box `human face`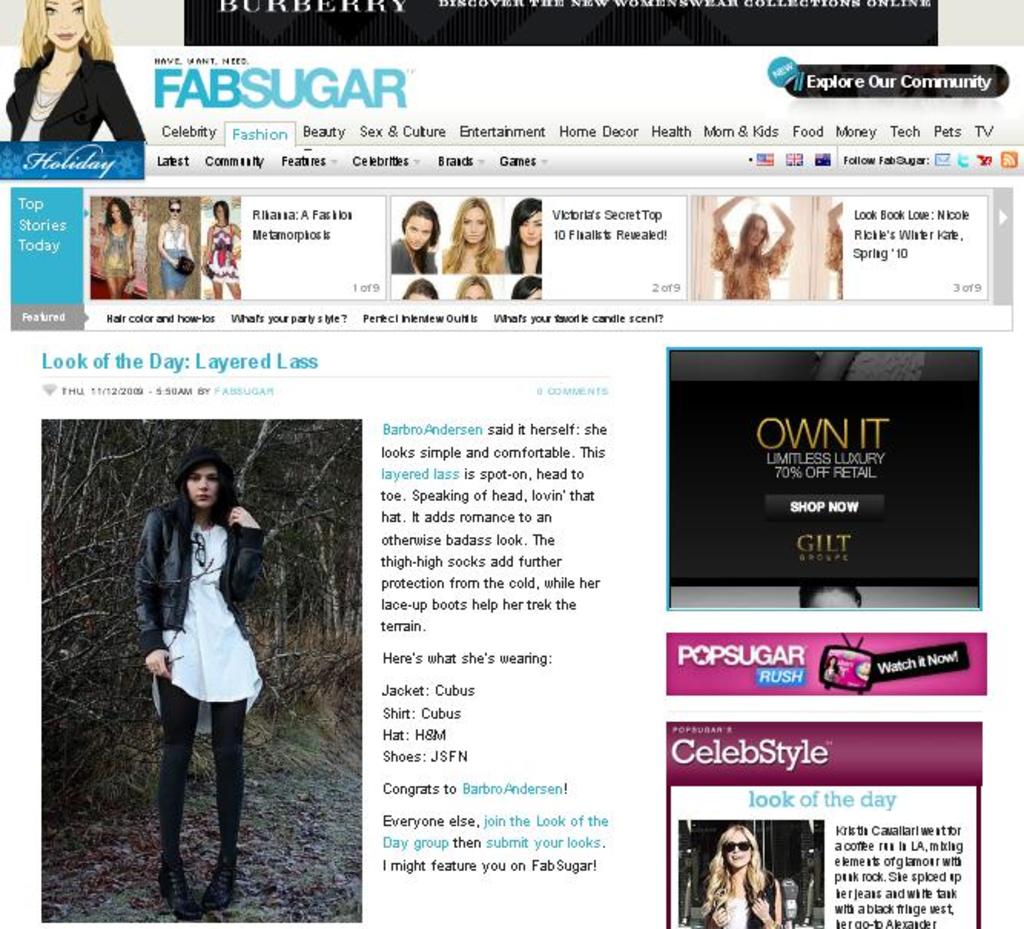
locate(525, 217, 547, 252)
